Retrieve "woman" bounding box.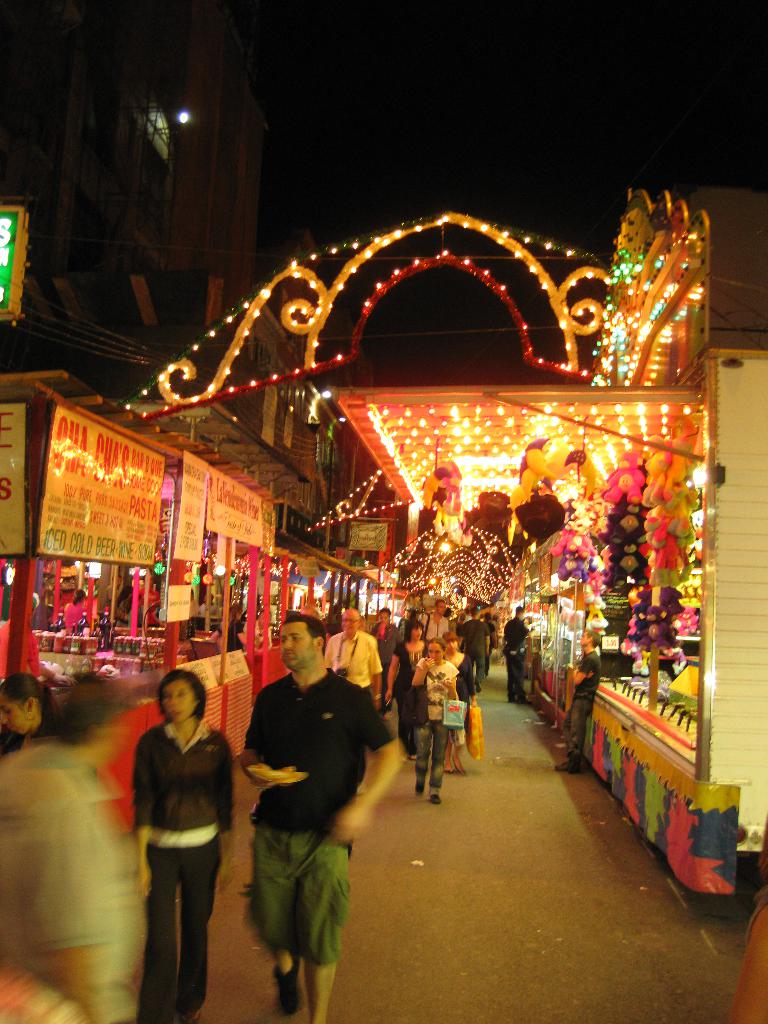
Bounding box: bbox=[383, 617, 428, 760].
